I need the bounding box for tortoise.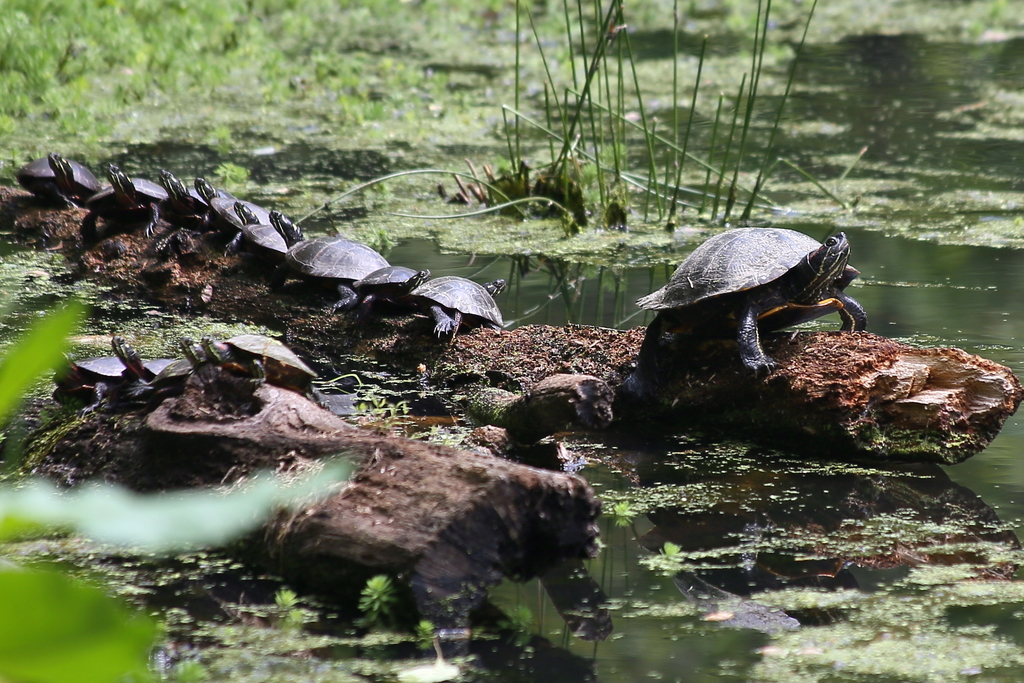
Here it is: {"x1": 152, "y1": 330, "x2": 198, "y2": 393}.
